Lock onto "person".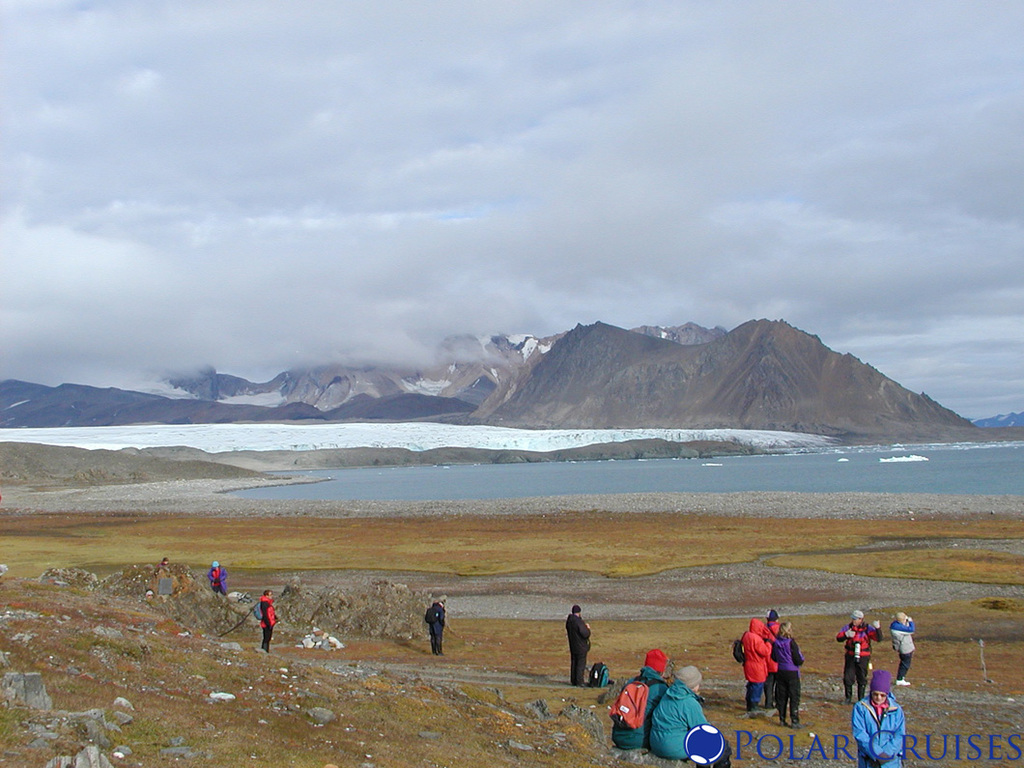
Locked: {"left": 647, "top": 657, "right": 716, "bottom": 758}.
